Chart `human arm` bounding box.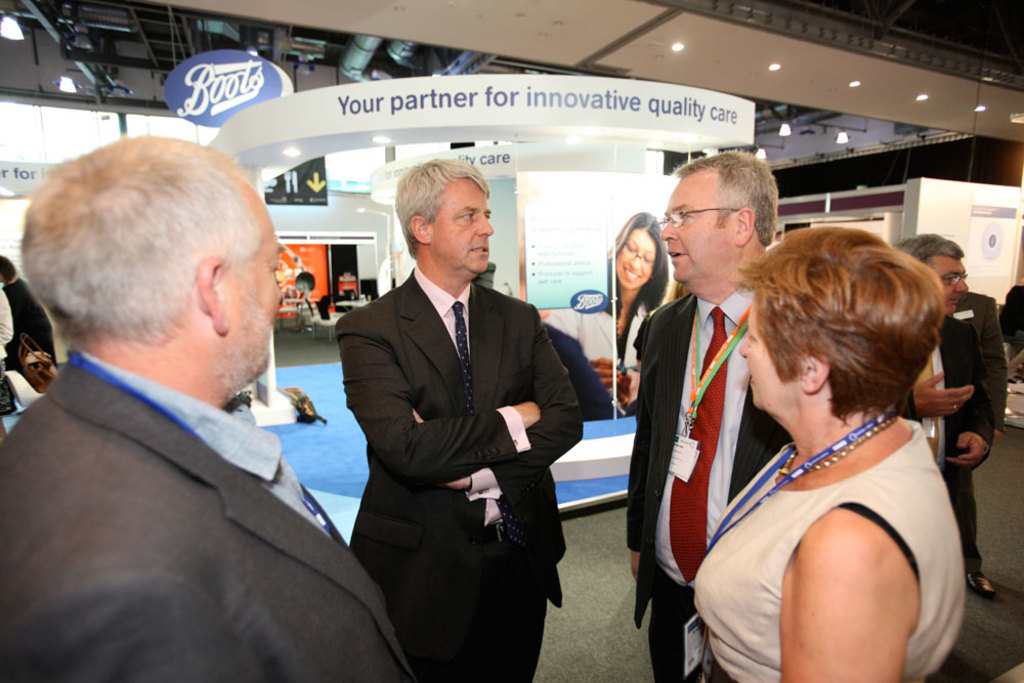
Charted: x1=1006 y1=339 x2=1023 y2=383.
